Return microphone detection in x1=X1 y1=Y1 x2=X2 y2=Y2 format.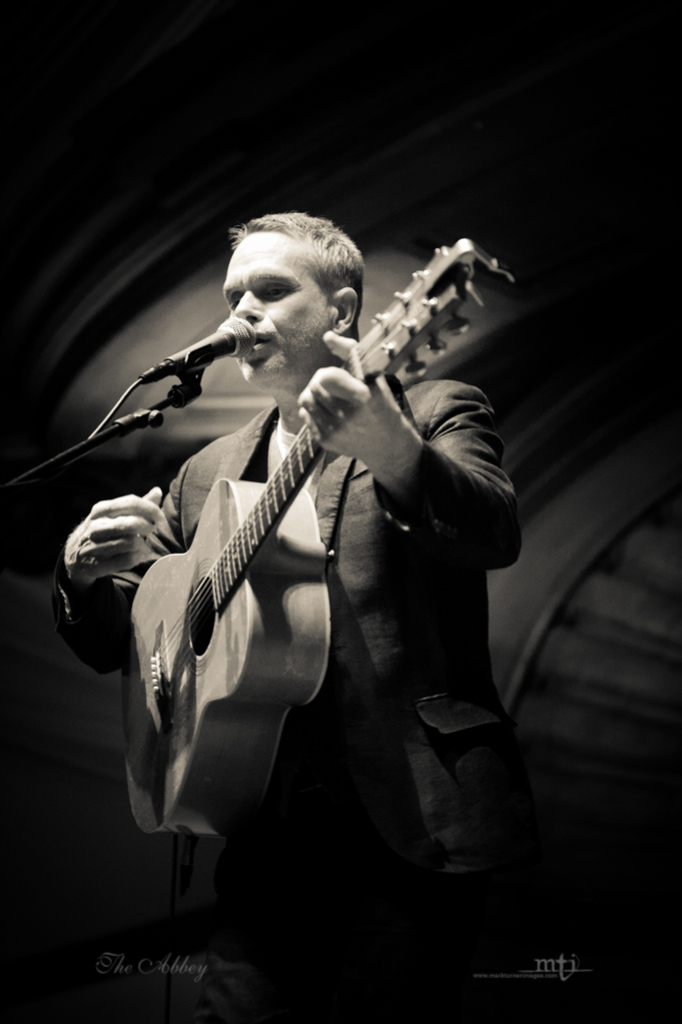
x1=148 y1=308 x2=248 y2=395.
